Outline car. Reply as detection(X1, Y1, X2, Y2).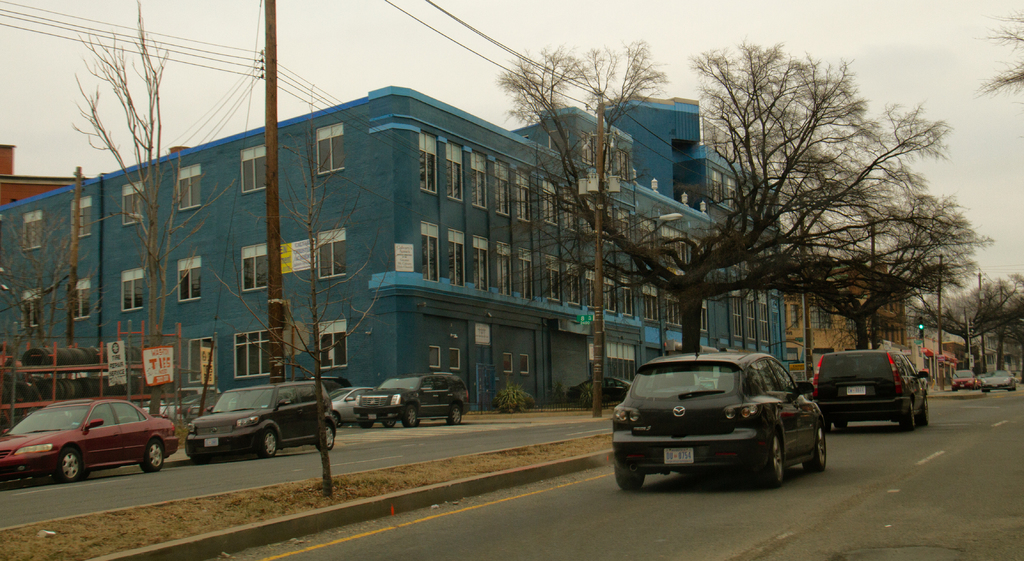
detection(814, 349, 928, 425).
